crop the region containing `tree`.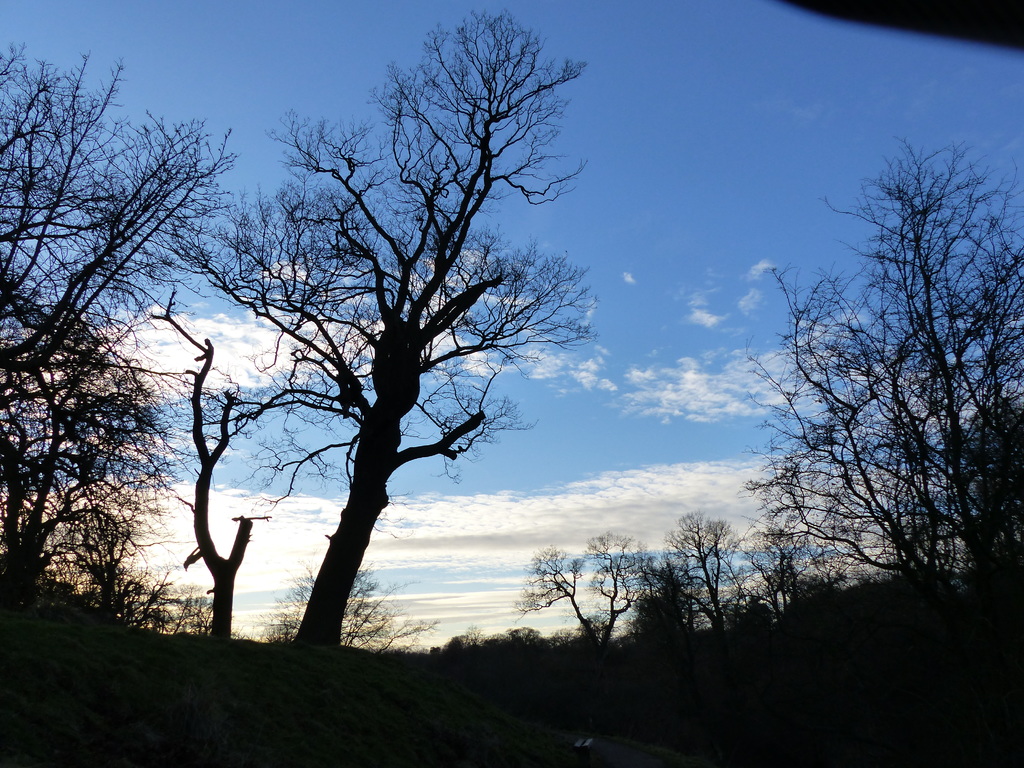
Crop region: bbox=[767, 131, 1023, 572].
